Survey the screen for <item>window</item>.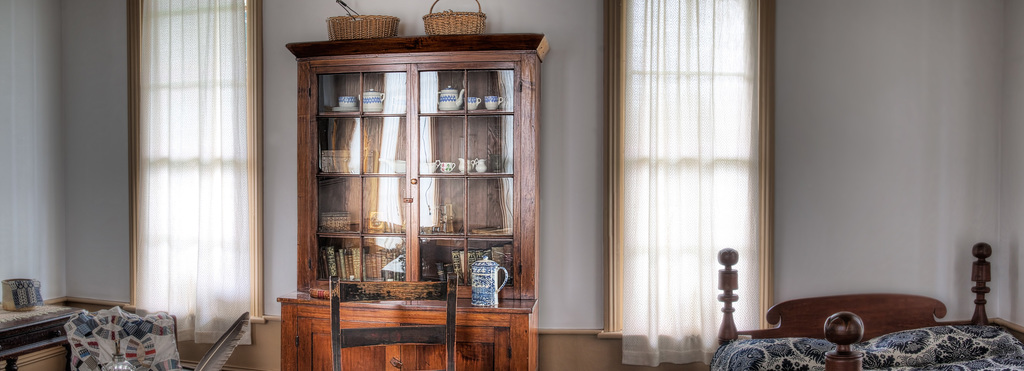
Survey found: (left=112, top=0, right=276, bottom=358).
